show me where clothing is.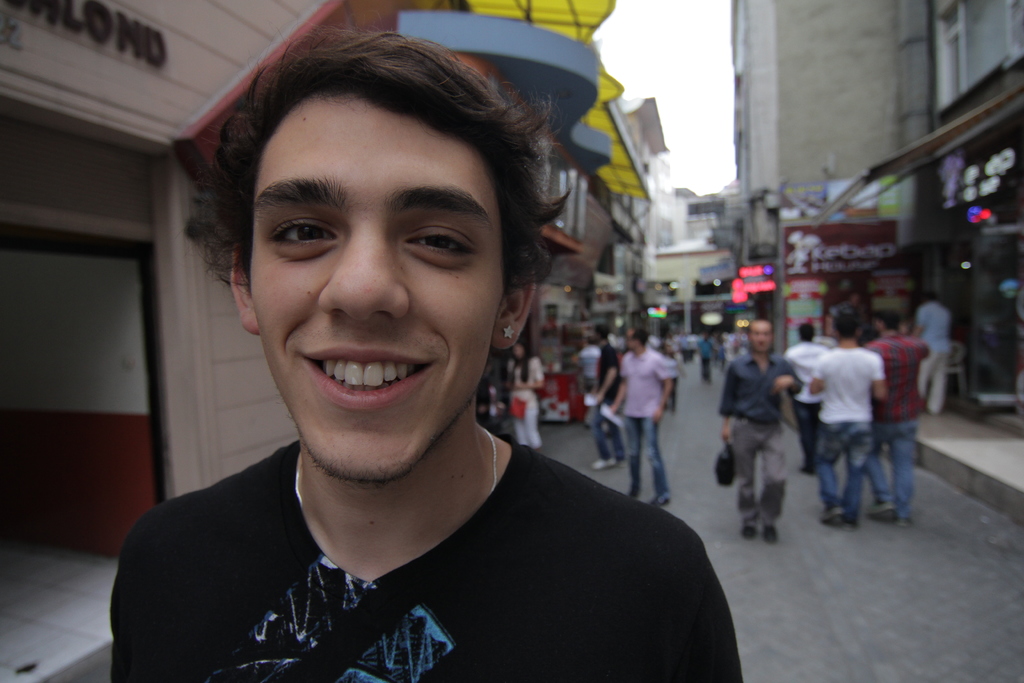
clothing is at (614,347,674,497).
